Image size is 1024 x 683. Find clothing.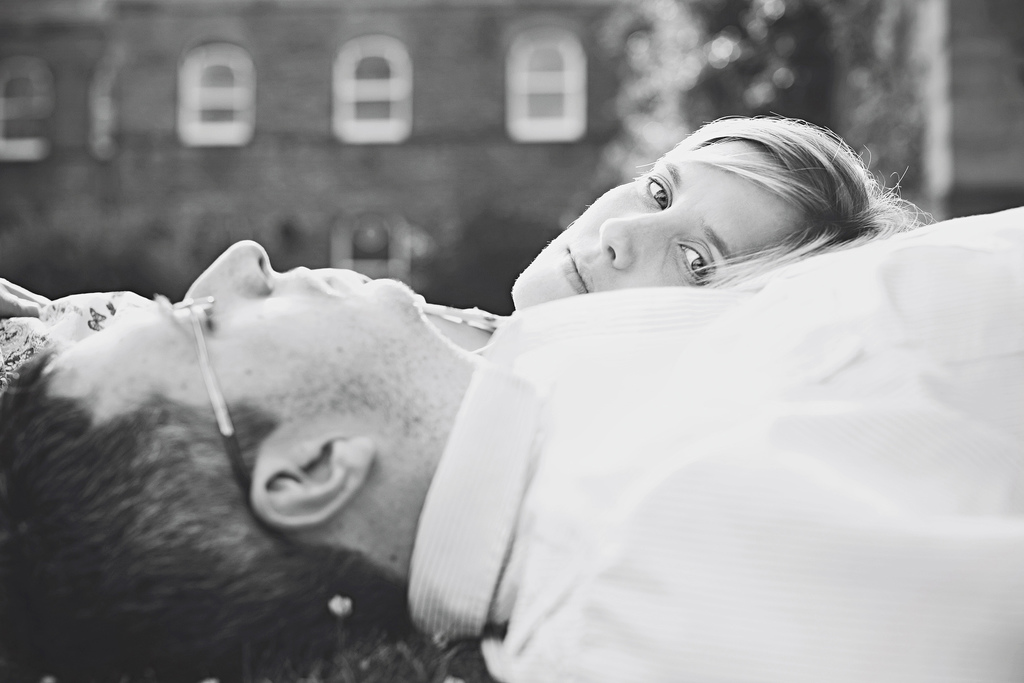
select_region(360, 228, 979, 641).
